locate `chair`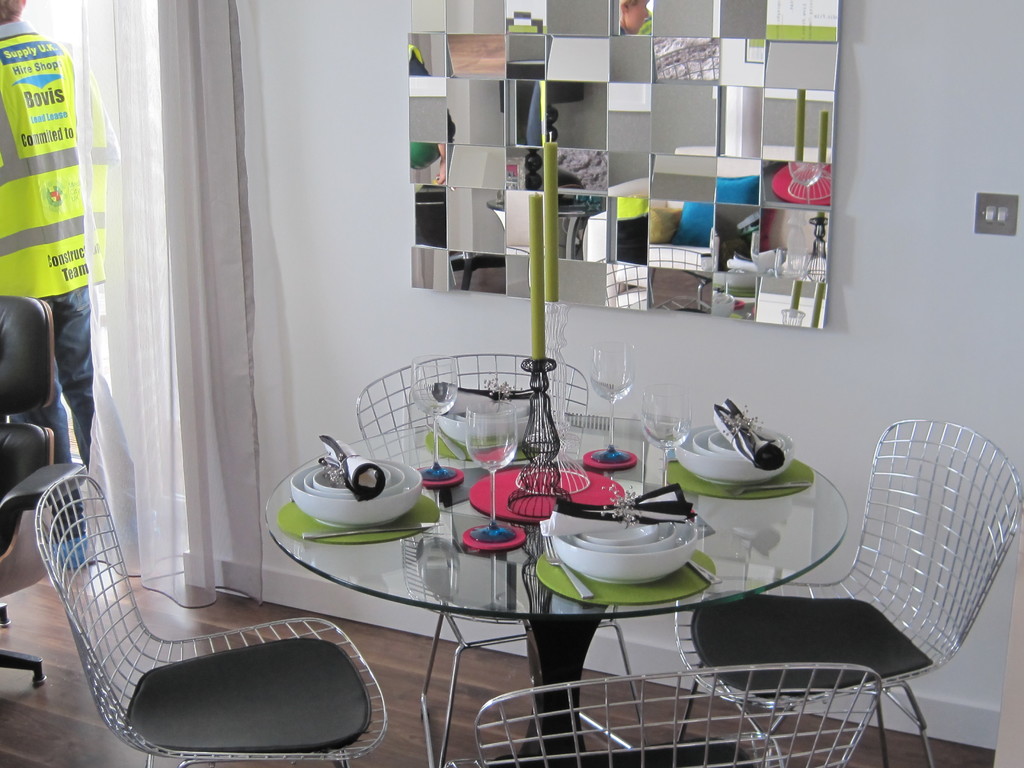
locate(0, 292, 89, 698)
